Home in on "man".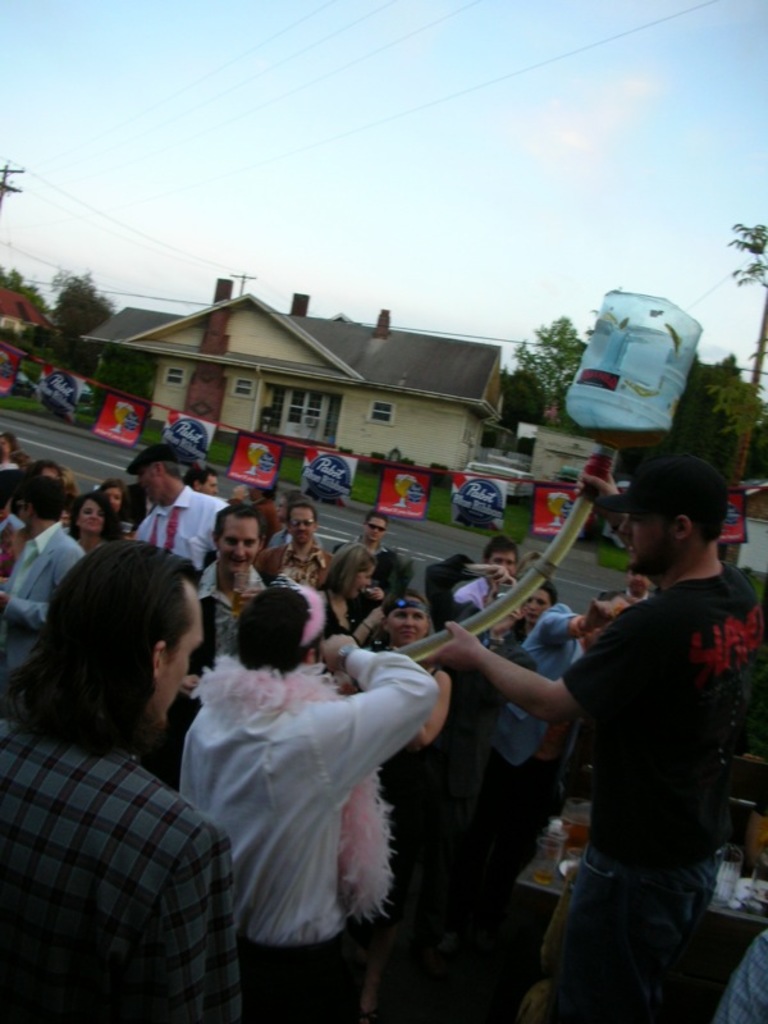
Homed in at (x1=10, y1=534, x2=261, y2=998).
